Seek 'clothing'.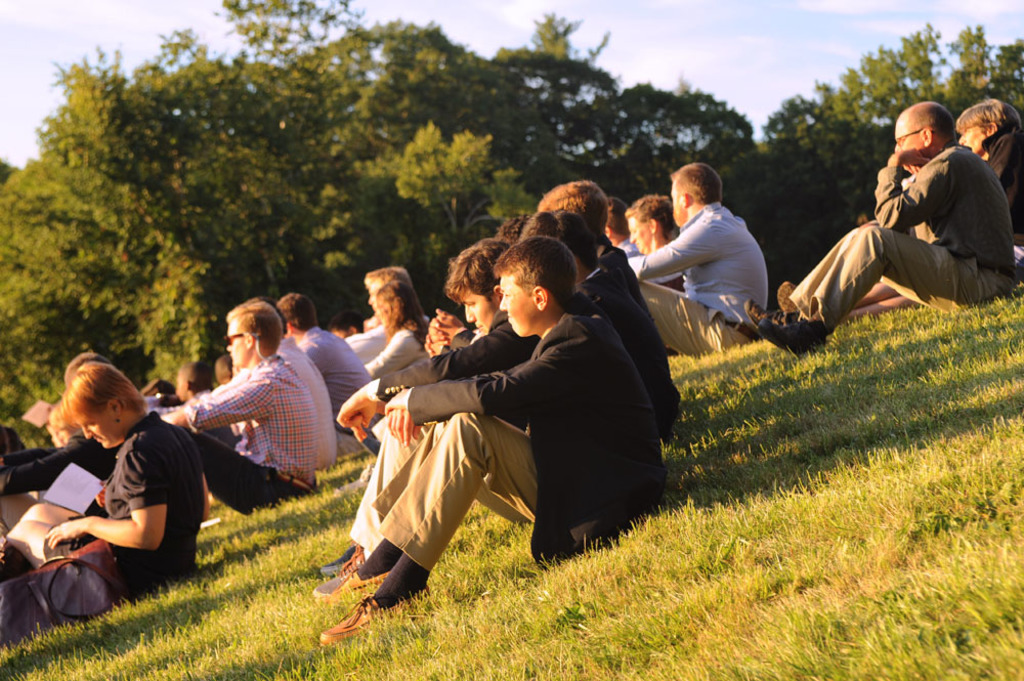
x1=0, y1=425, x2=116, y2=527.
